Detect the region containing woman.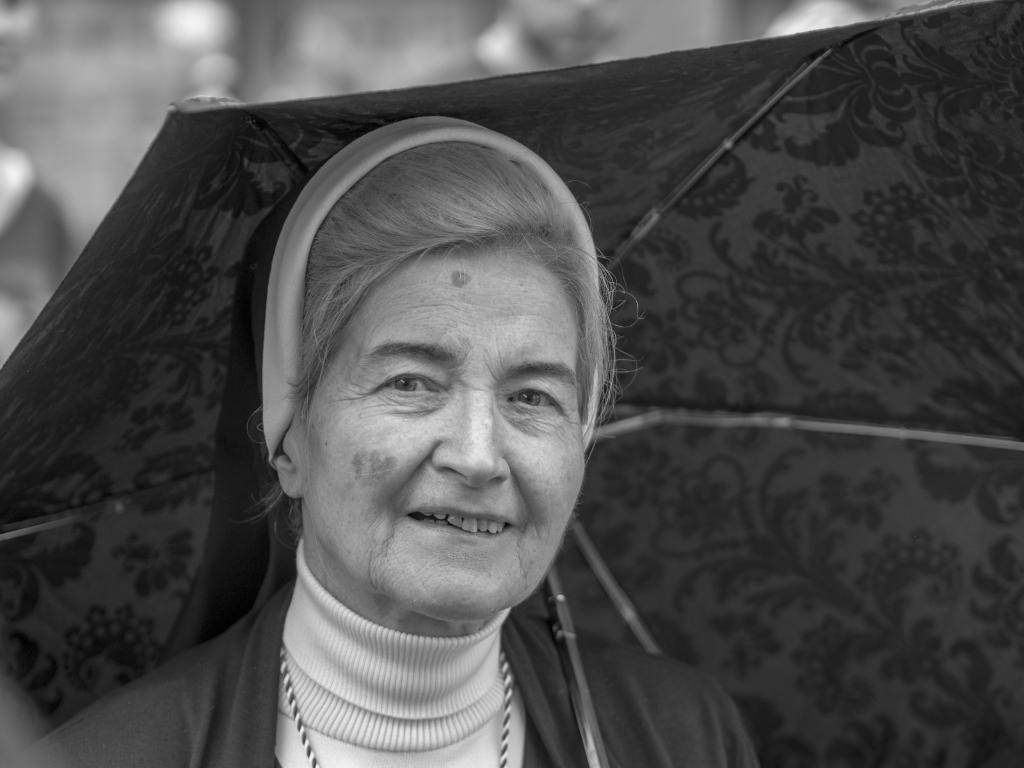
left=16, top=115, right=759, bottom=767.
